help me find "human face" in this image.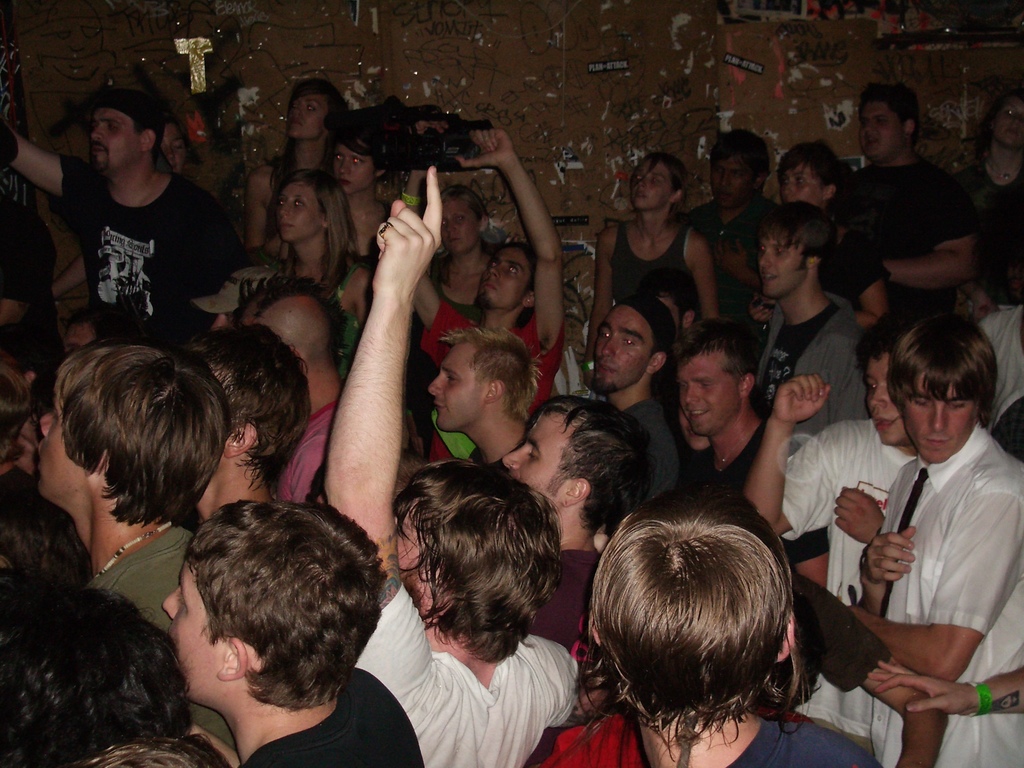
Found it: 160, 562, 222, 705.
